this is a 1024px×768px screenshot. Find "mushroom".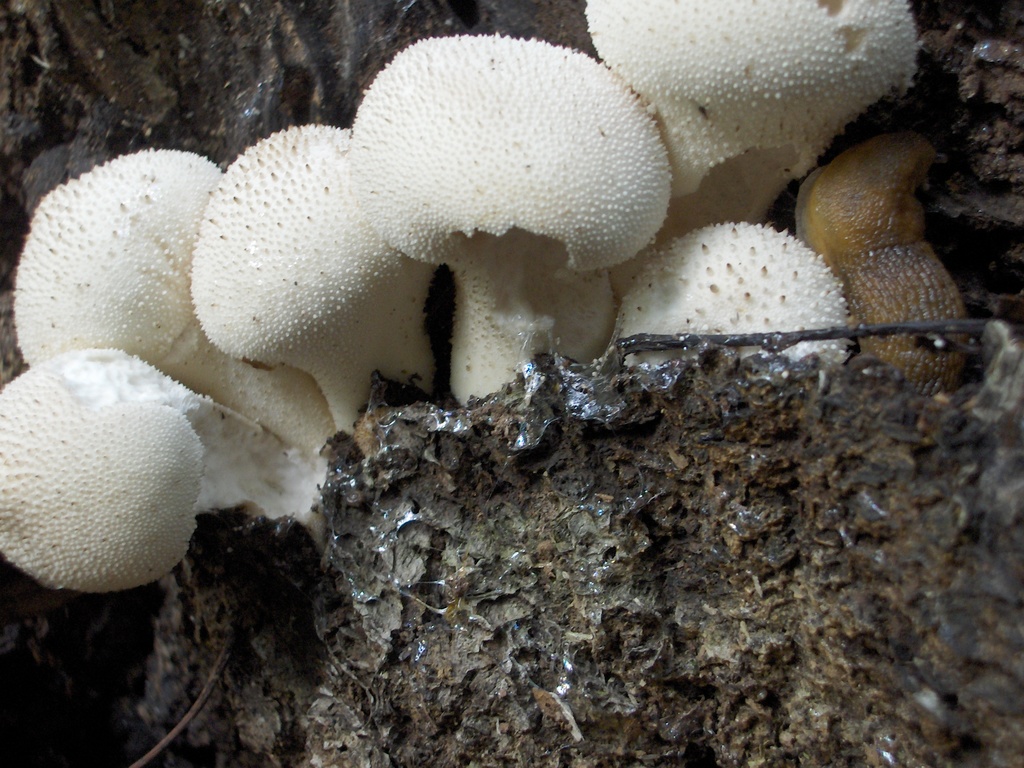
Bounding box: <bbox>279, 24, 671, 455</bbox>.
